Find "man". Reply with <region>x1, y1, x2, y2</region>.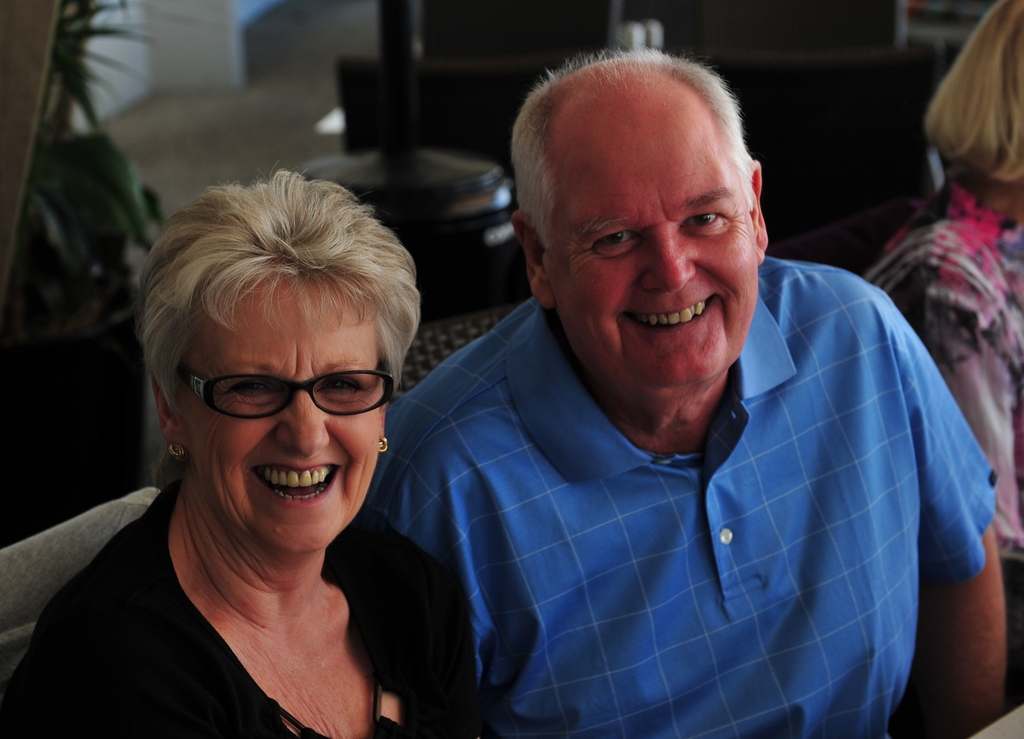
<region>329, 41, 986, 719</region>.
